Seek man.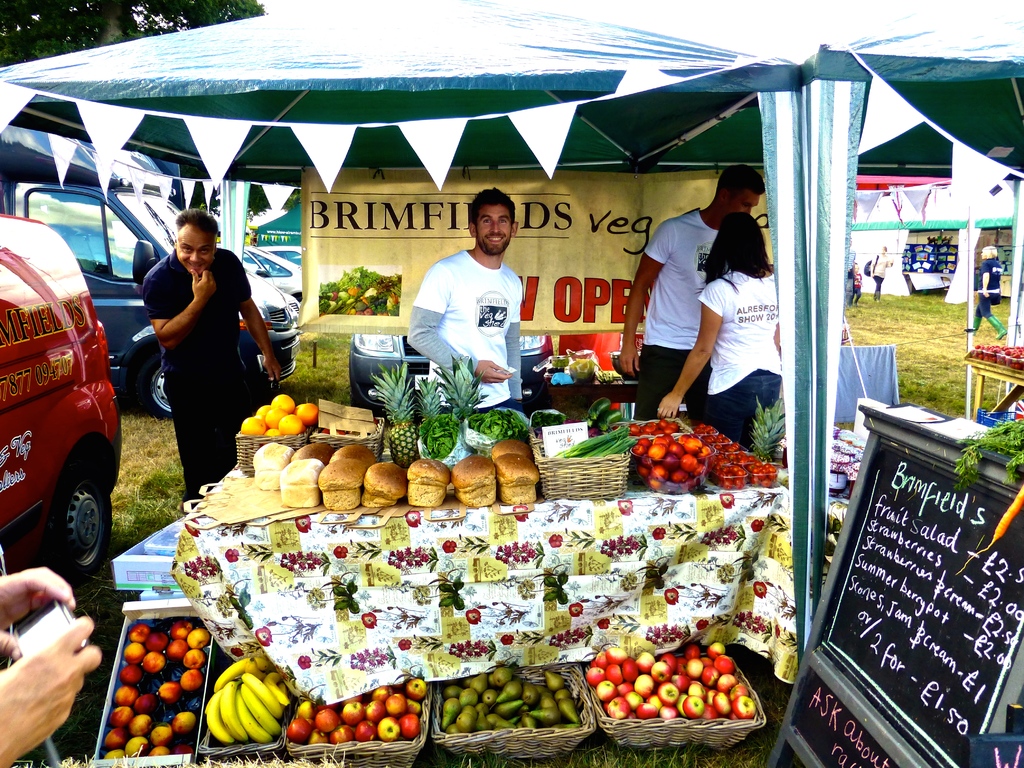
[400, 200, 541, 408].
